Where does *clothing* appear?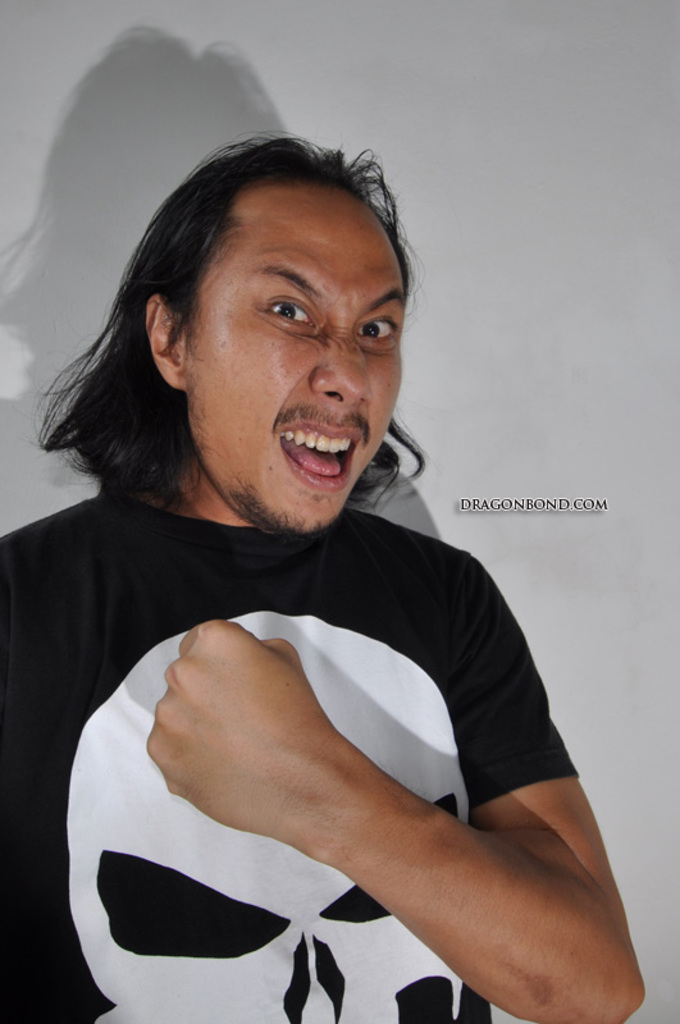
Appears at Rect(31, 393, 652, 1011).
